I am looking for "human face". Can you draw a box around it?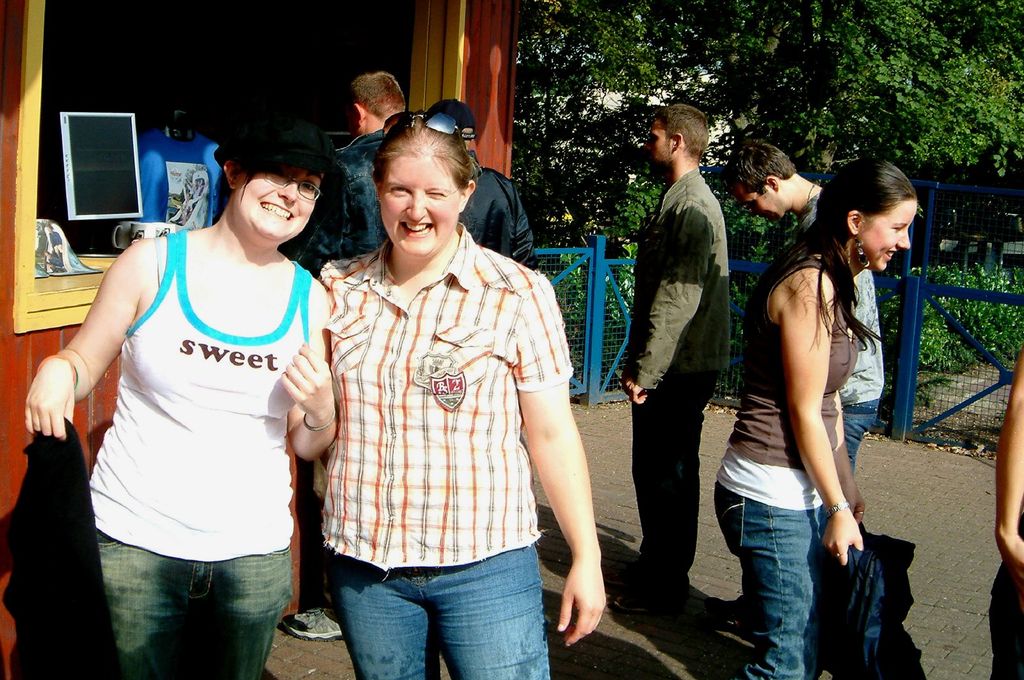
Sure, the bounding box is select_region(381, 157, 460, 256).
